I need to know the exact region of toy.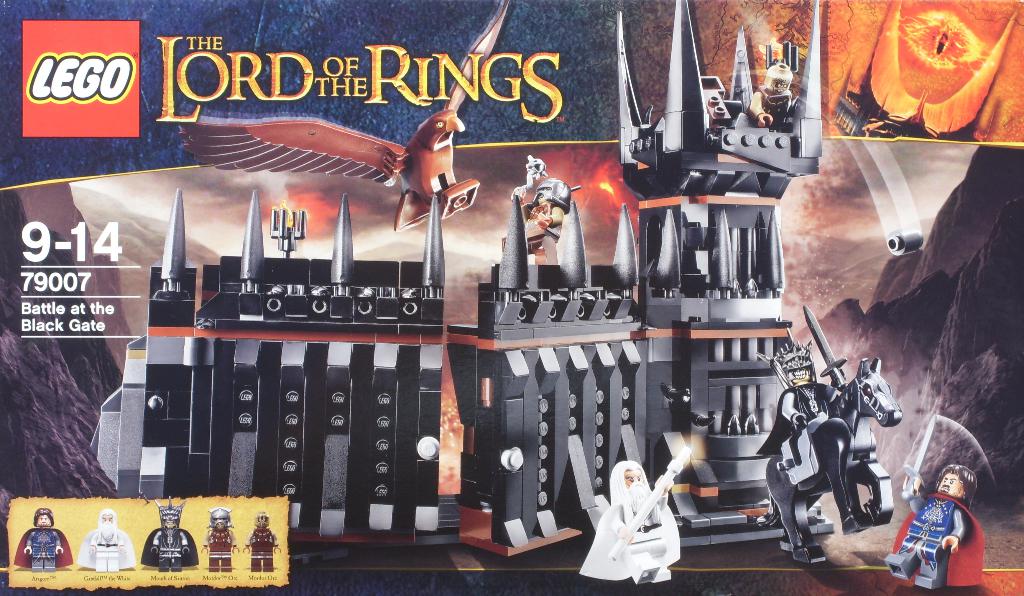
Region: detection(883, 463, 983, 591).
